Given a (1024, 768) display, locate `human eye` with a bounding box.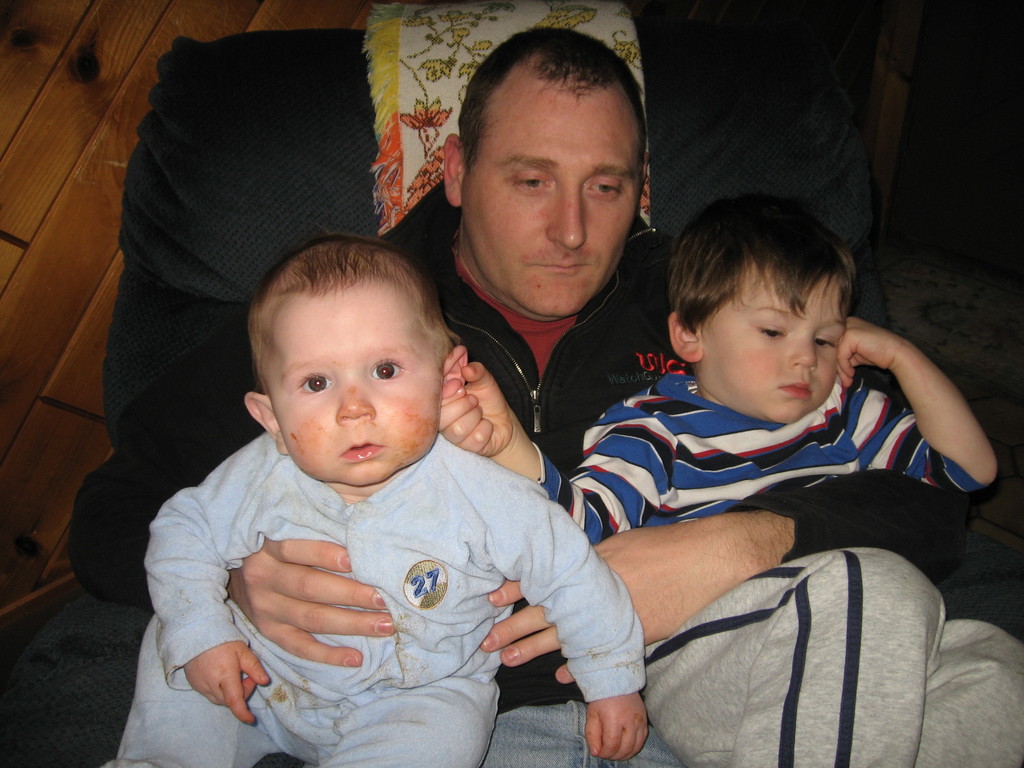
Located: {"x1": 584, "y1": 176, "x2": 628, "y2": 202}.
